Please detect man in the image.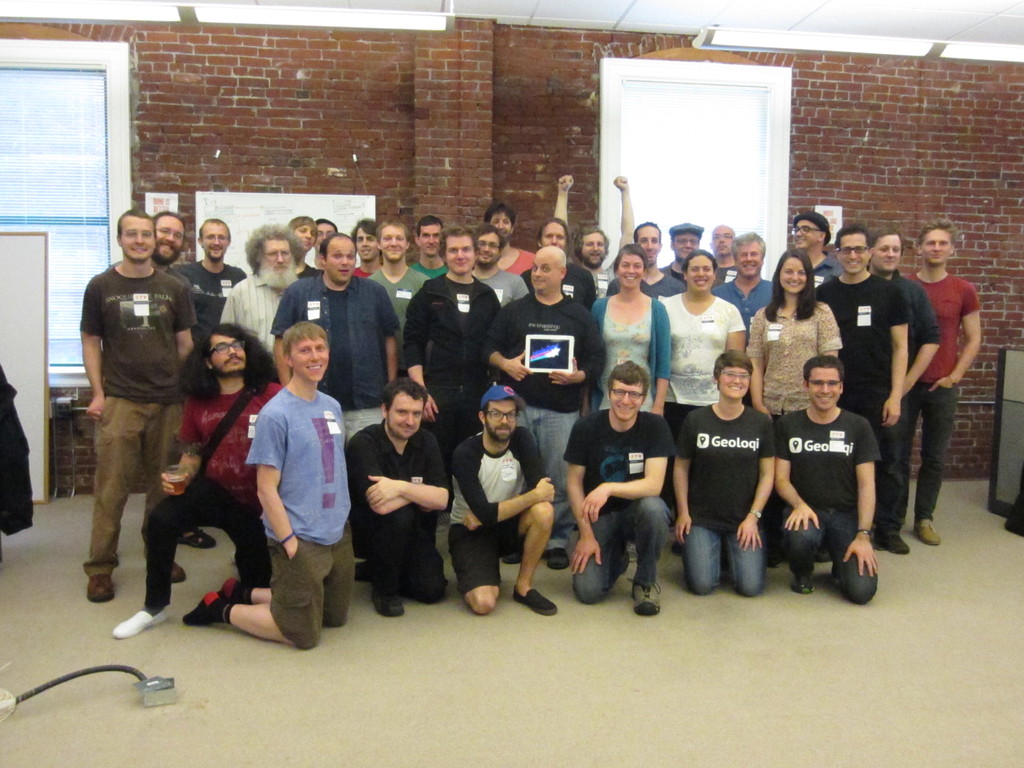
box(554, 173, 634, 297).
